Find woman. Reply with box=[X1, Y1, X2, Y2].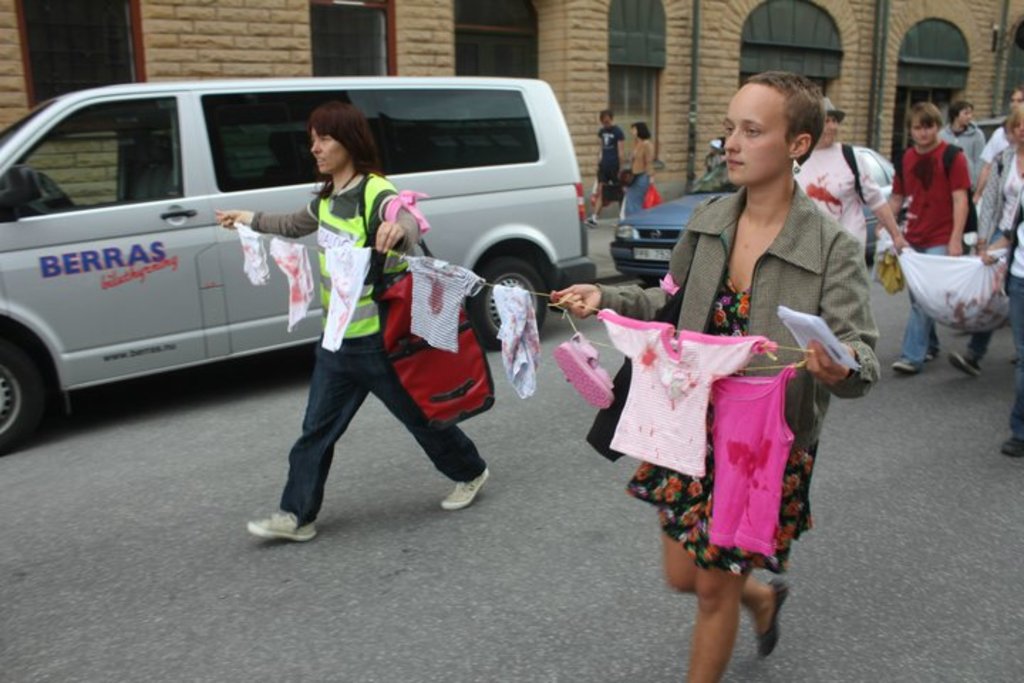
box=[656, 92, 852, 652].
